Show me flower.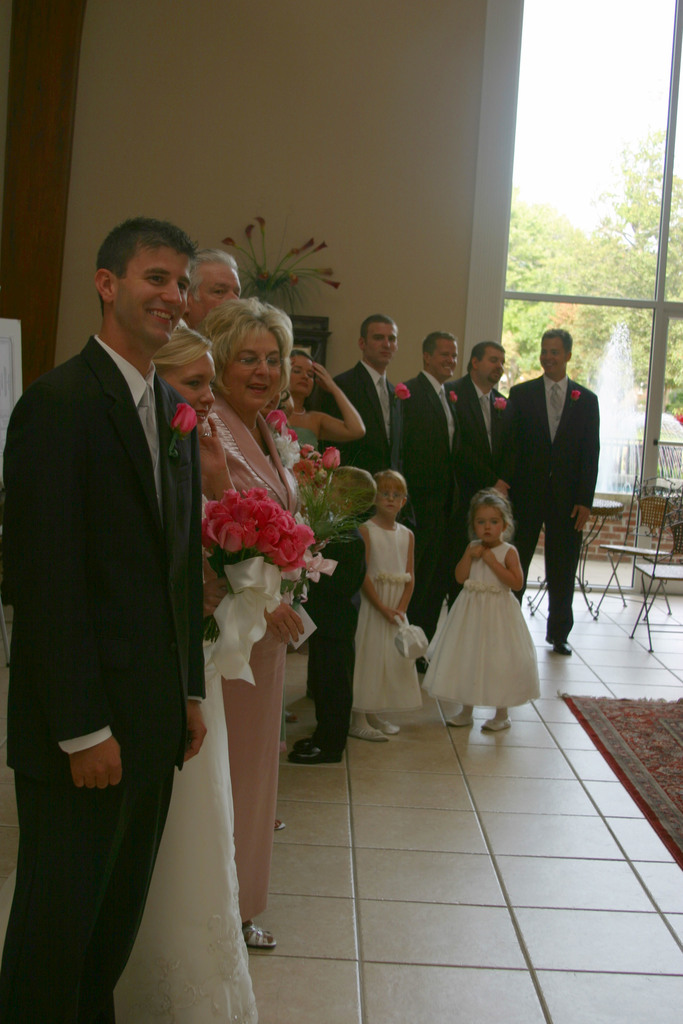
flower is here: left=567, top=390, right=583, bottom=400.
